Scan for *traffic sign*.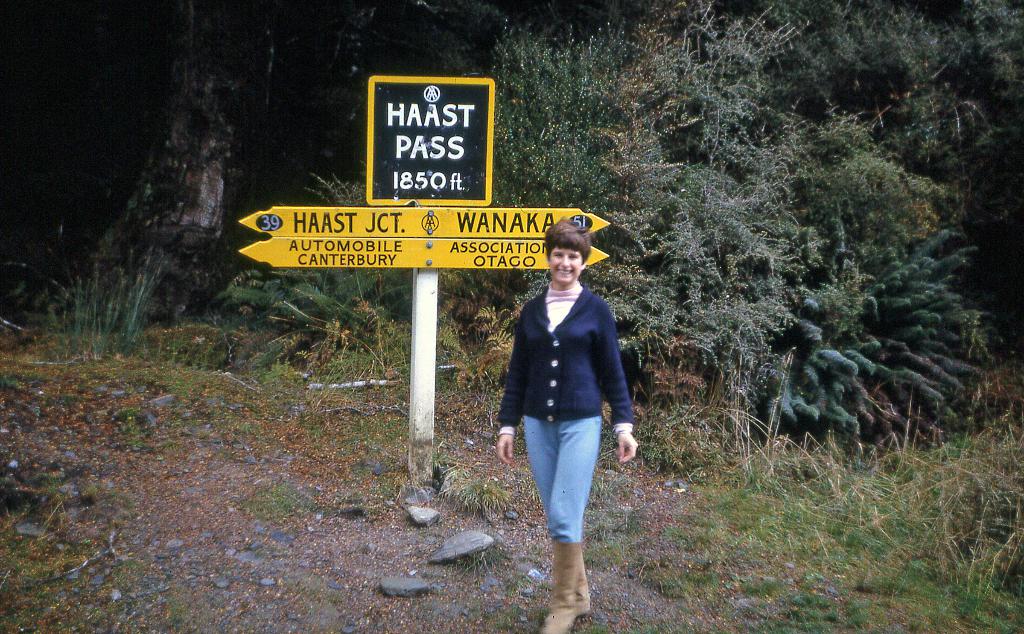
Scan result: 241,201,612,270.
